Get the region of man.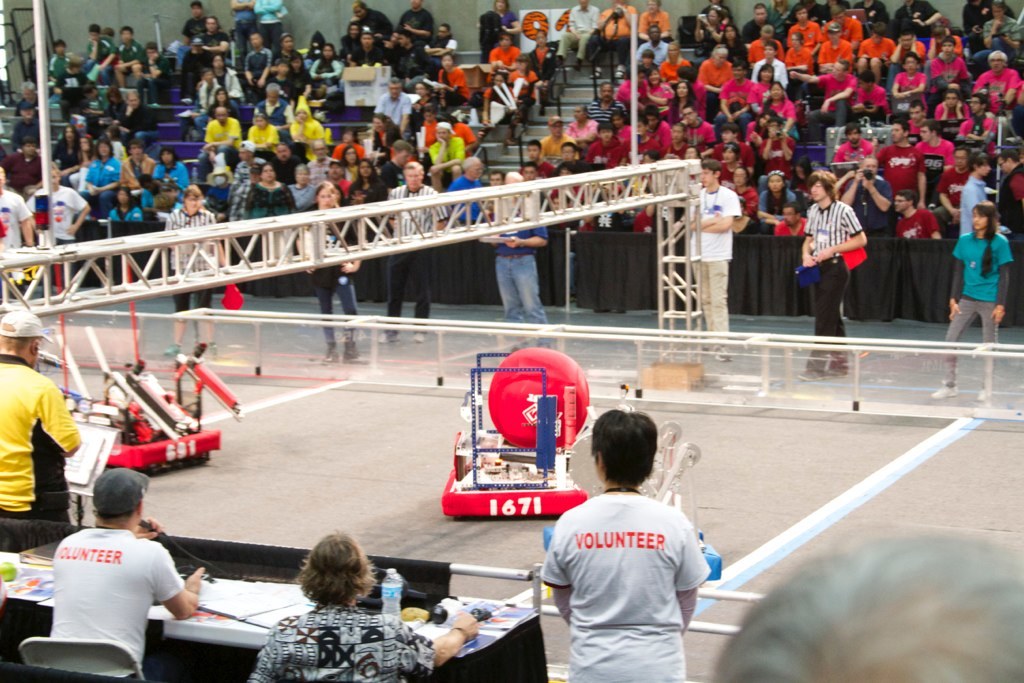
bbox=[249, 528, 477, 682].
